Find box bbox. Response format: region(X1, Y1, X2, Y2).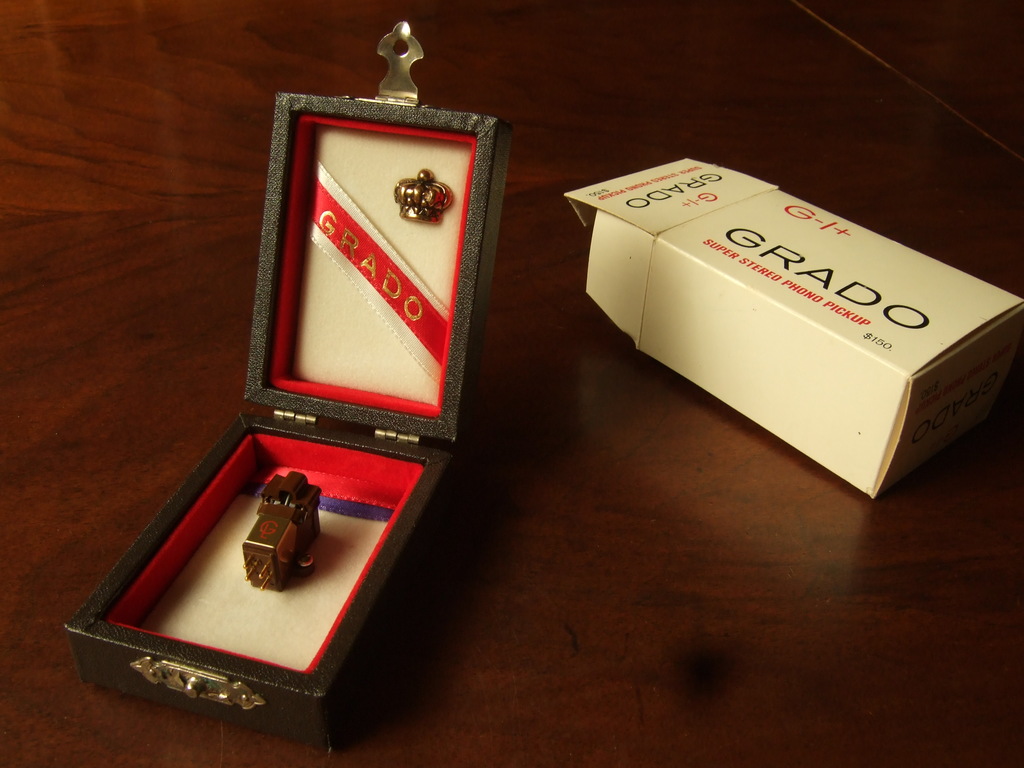
region(569, 158, 1023, 503).
